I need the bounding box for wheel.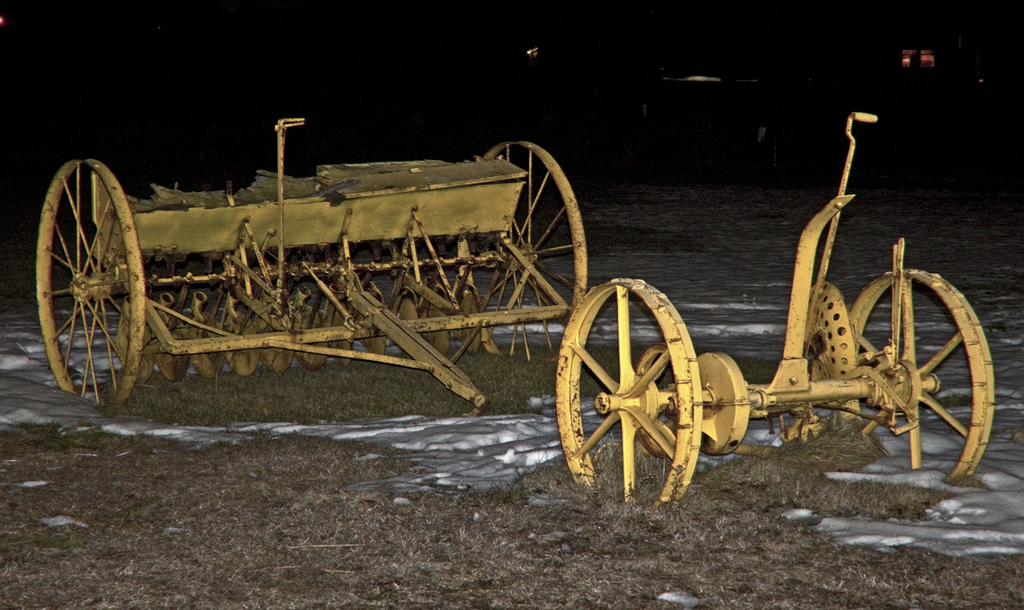
Here it is: bbox=[852, 270, 996, 485].
